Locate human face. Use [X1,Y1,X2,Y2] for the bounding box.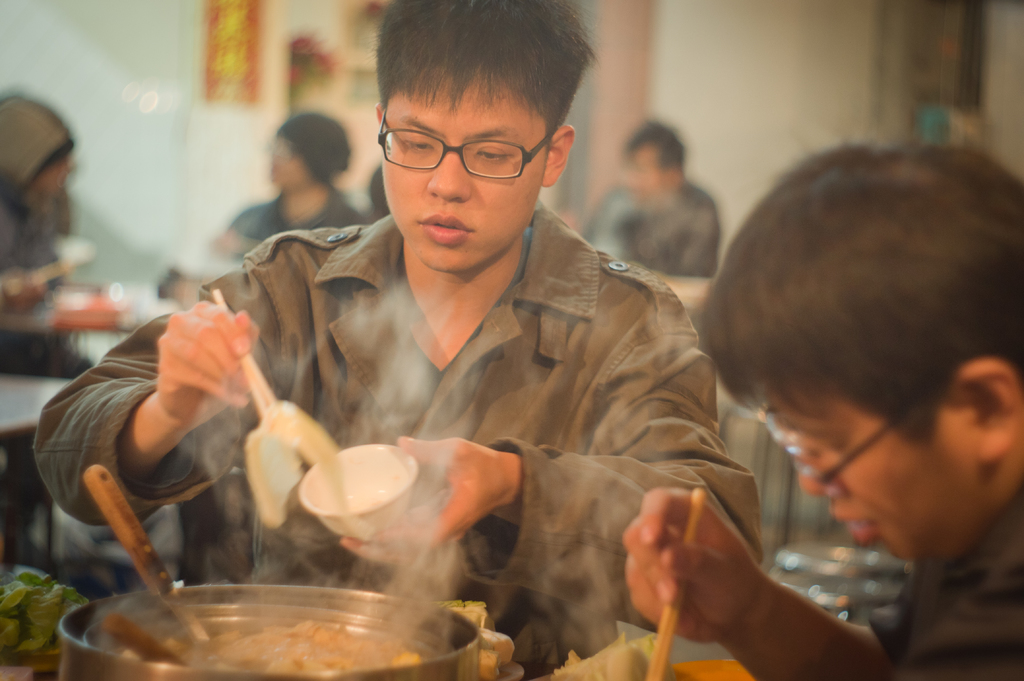
[380,73,547,276].
